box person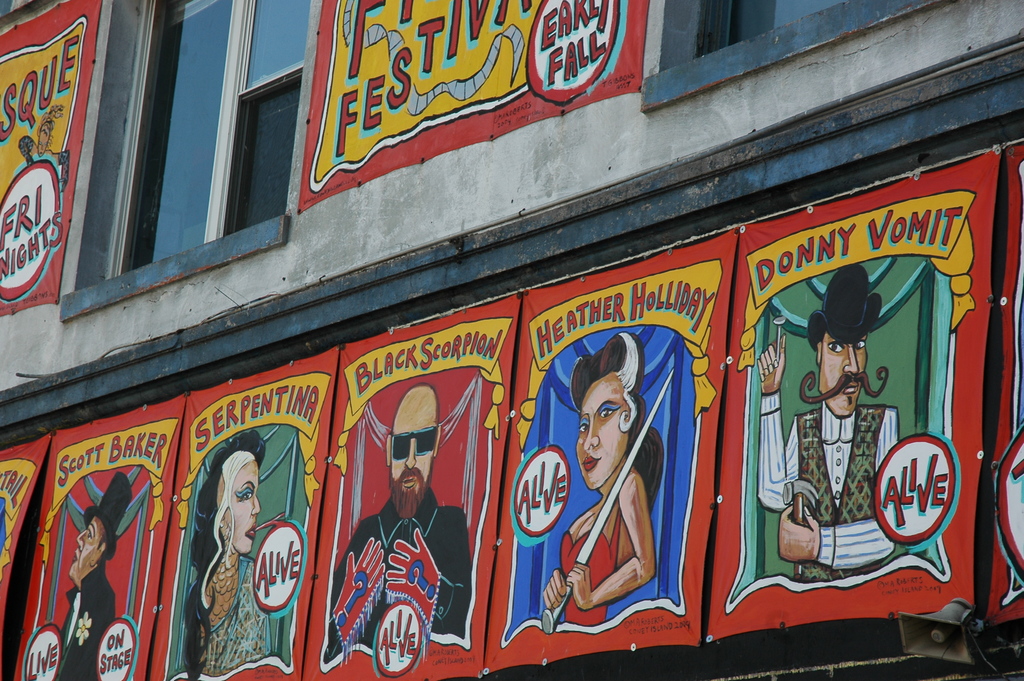
(x1=753, y1=265, x2=899, y2=580)
